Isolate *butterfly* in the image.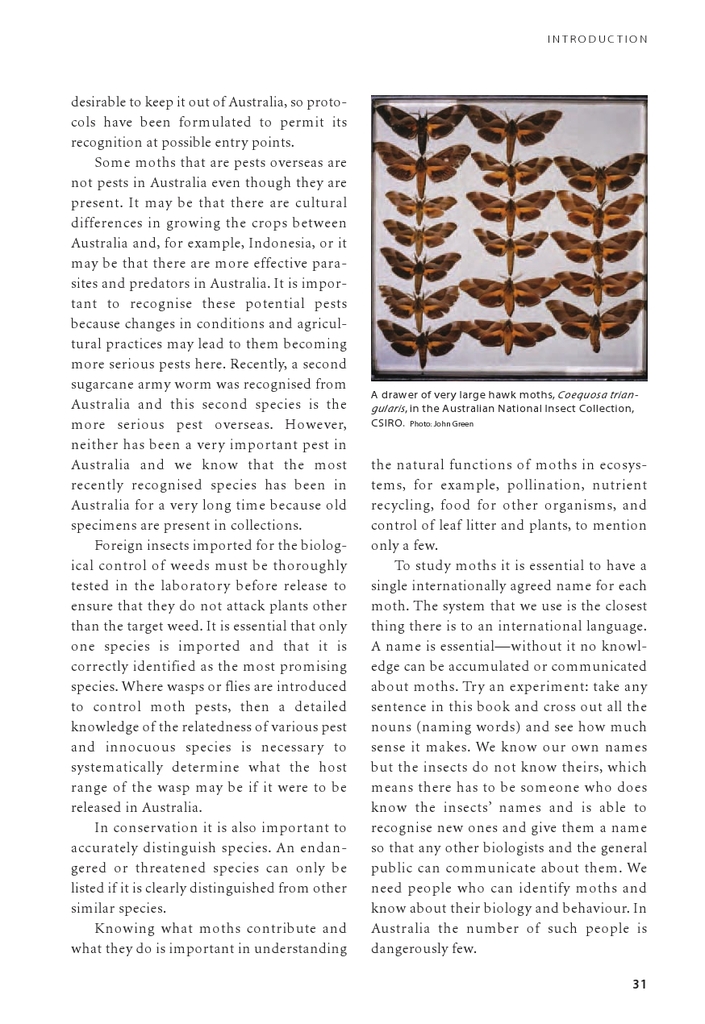
Isolated region: {"left": 376, "top": 141, "right": 471, "bottom": 205}.
